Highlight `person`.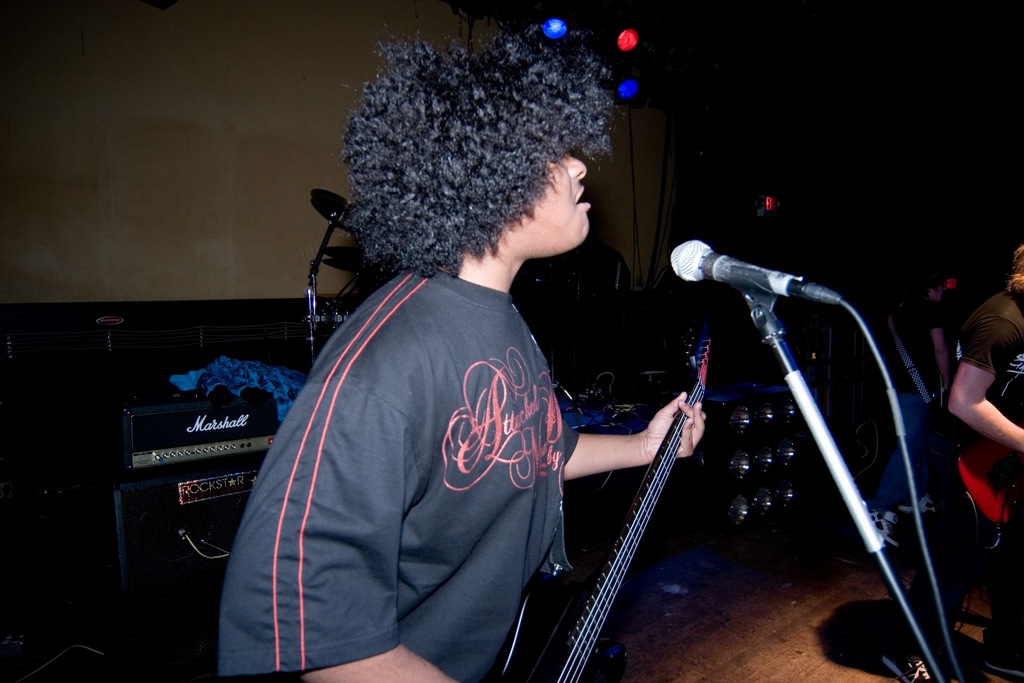
Highlighted region: crop(219, 24, 712, 682).
